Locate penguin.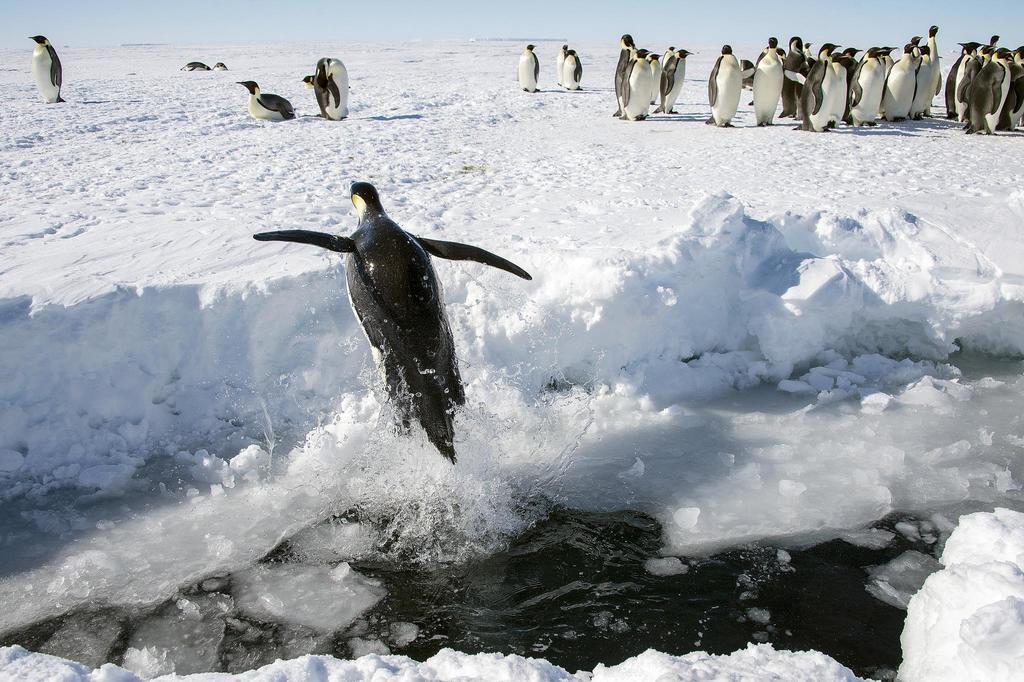
Bounding box: <box>666,46,695,120</box>.
